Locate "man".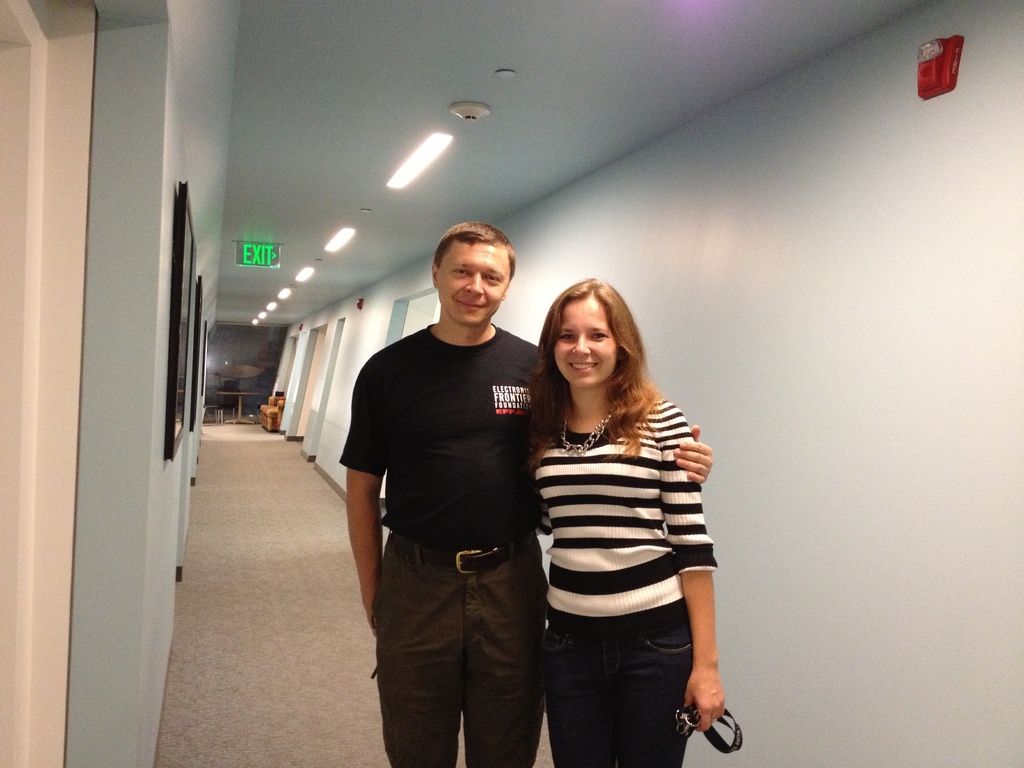
Bounding box: [left=408, top=252, right=684, bottom=767].
